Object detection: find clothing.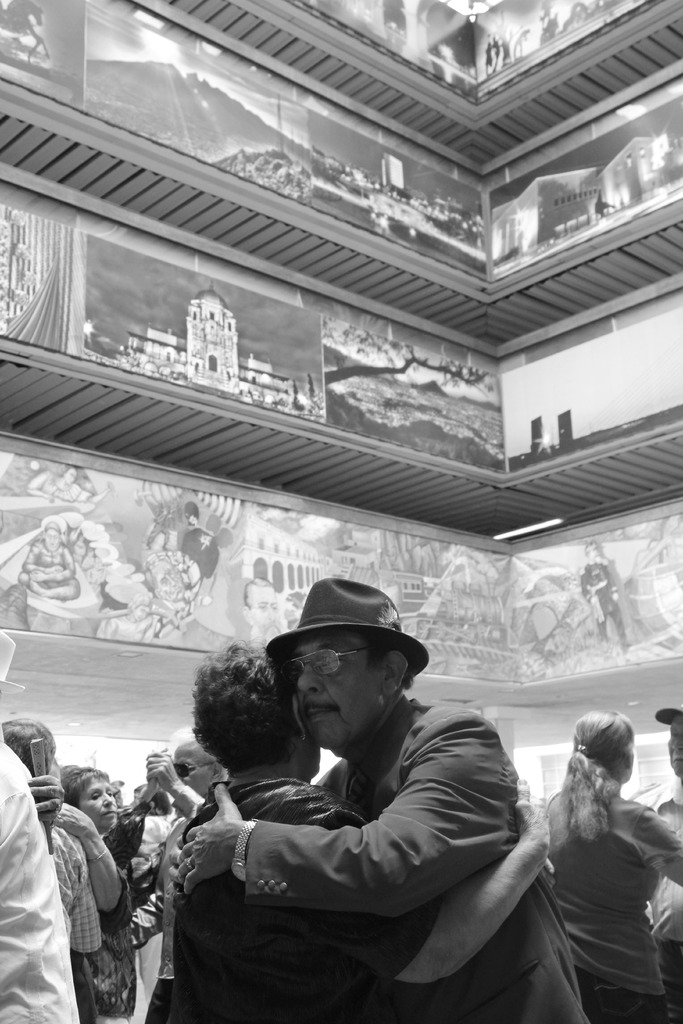
(530,739,672,1005).
